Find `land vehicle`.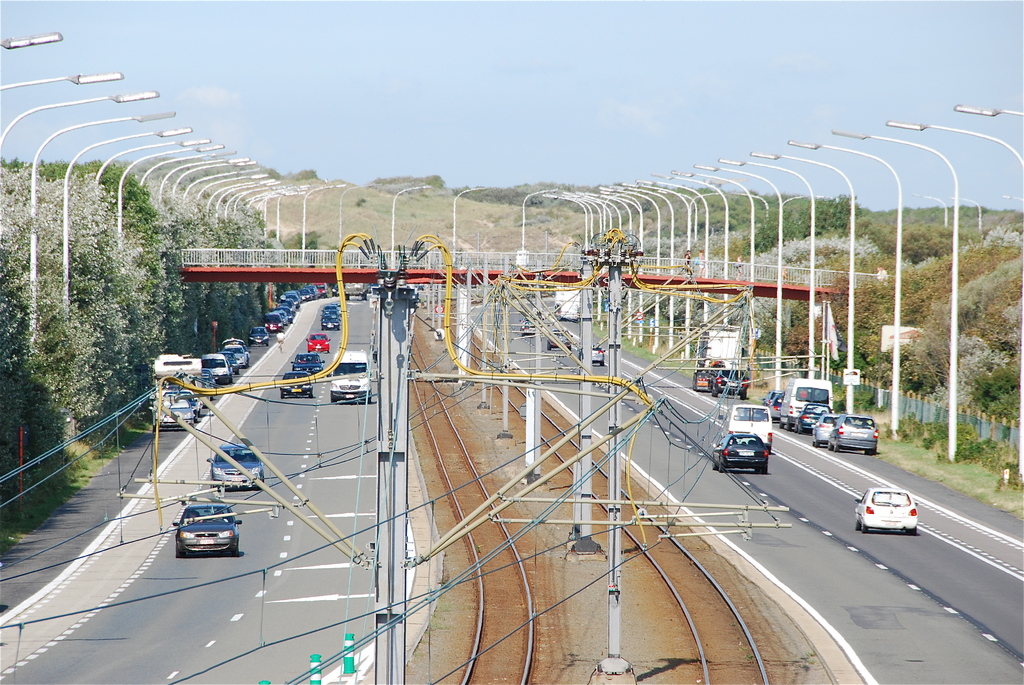
<region>198, 352, 232, 385</region>.
